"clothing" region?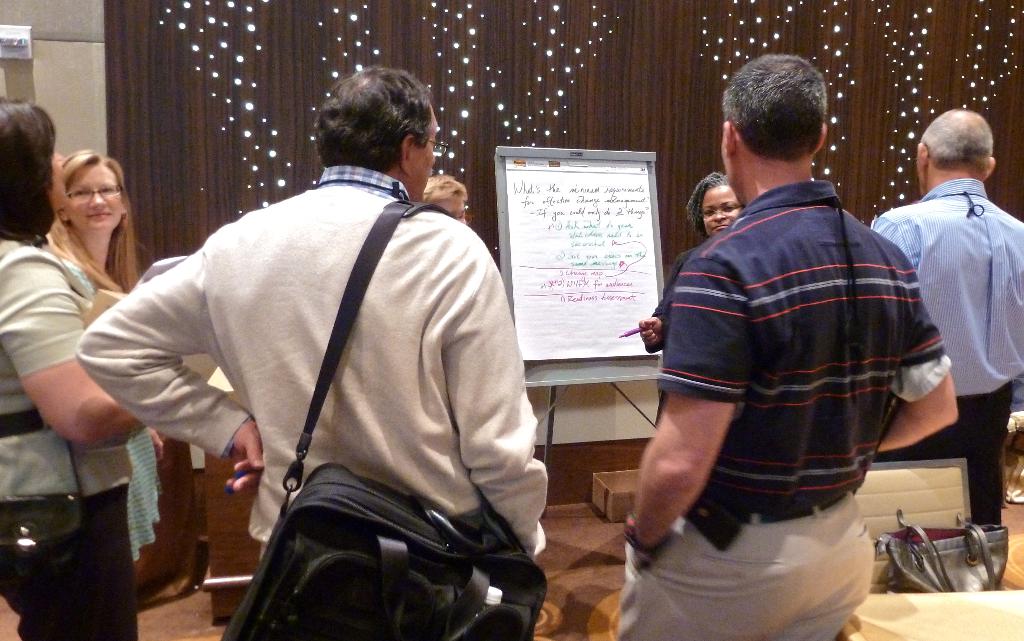
x1=0 y1=240 x2=135 y2=640
